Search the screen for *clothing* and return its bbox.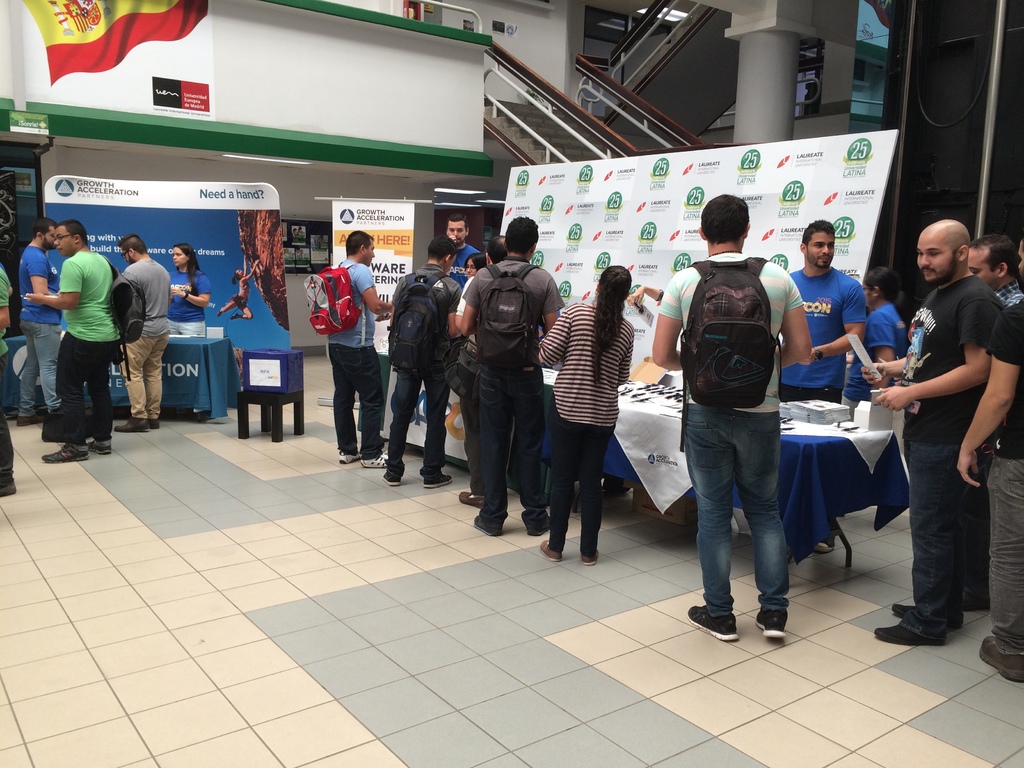
Found: detection(657, 250, 803, 612).
